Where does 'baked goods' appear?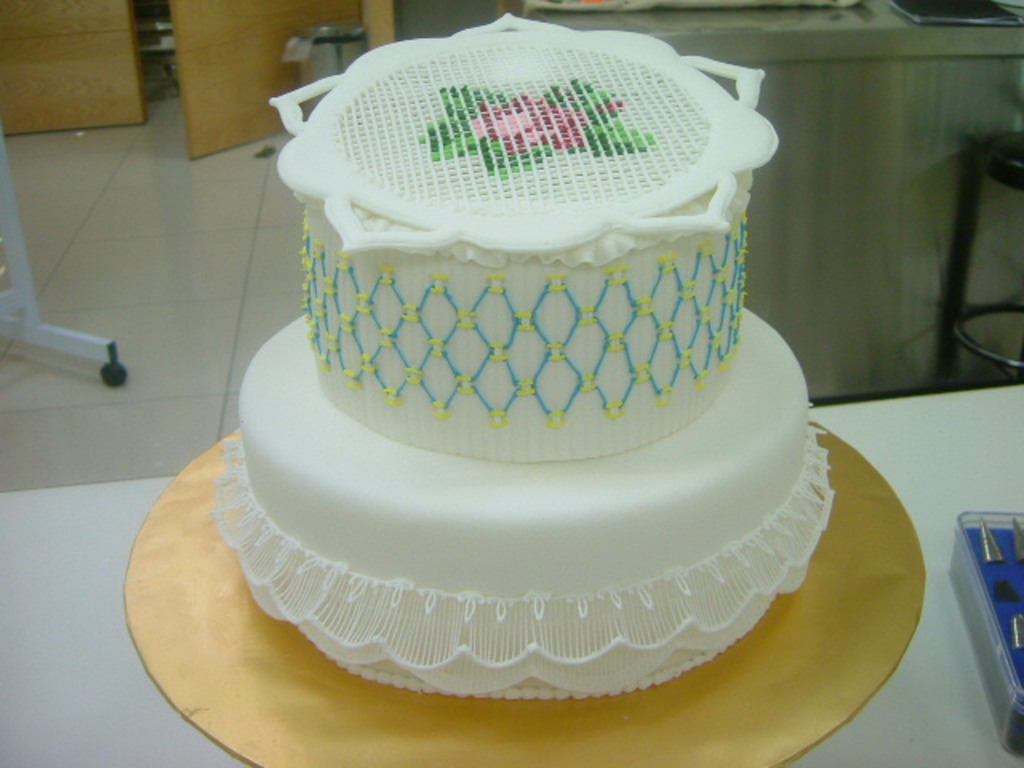
Appears at 206, 11, 835, 694.
